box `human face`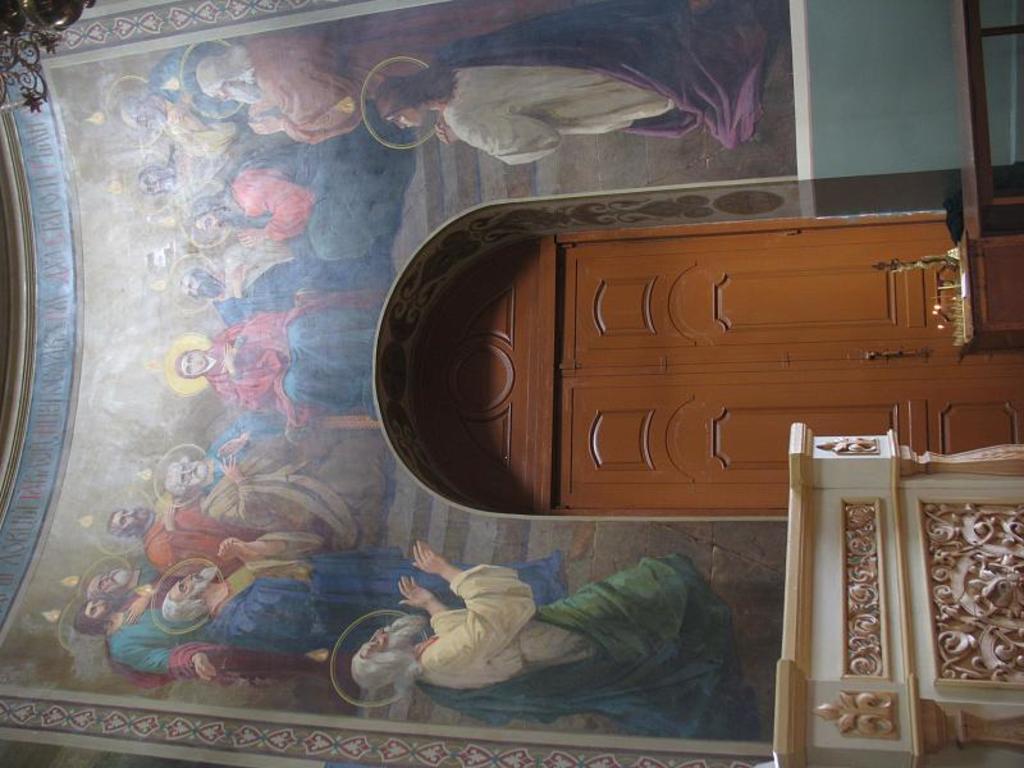
pyautogui.locateOnScreen(90, 570, 132, 596)
